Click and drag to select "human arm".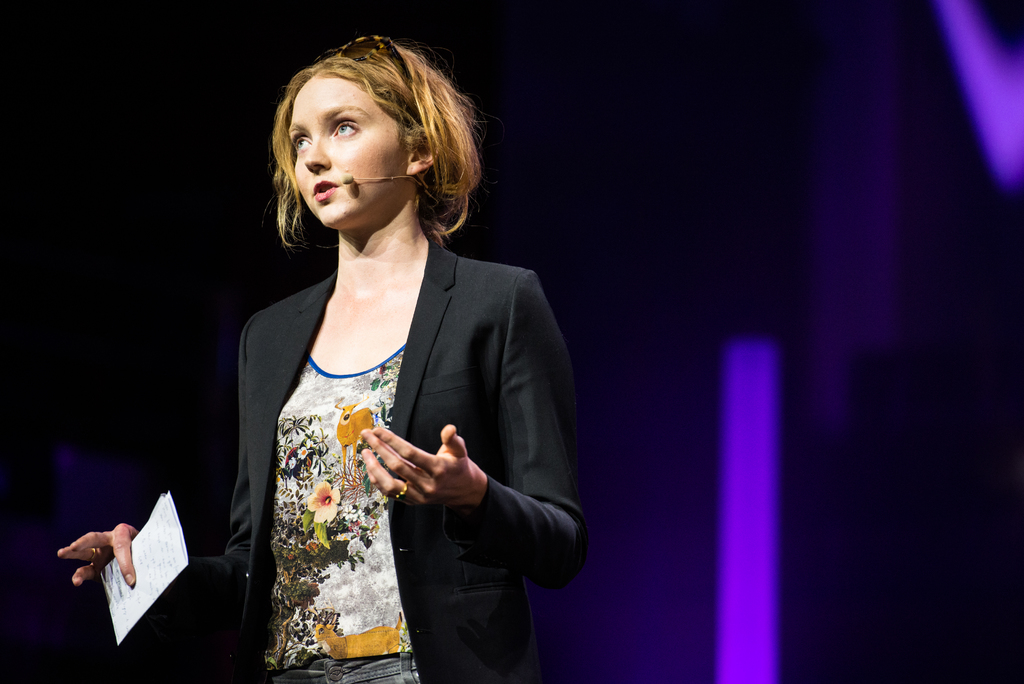
Selection: 49 354 236 628.
